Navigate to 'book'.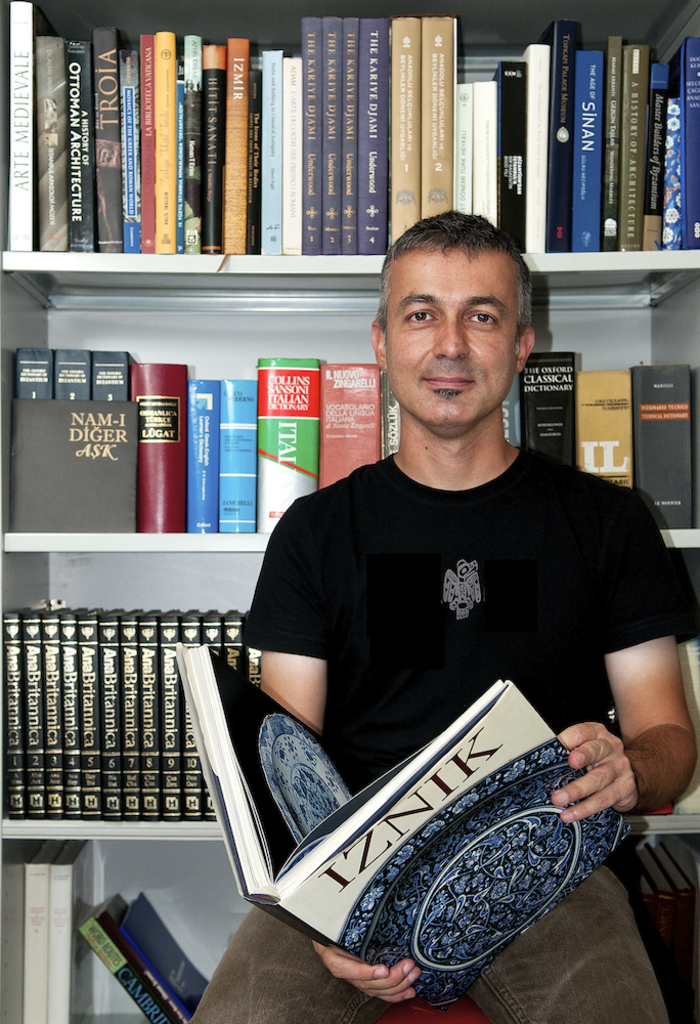
Navigation target: bbox=(388, 14, 424, 229).
